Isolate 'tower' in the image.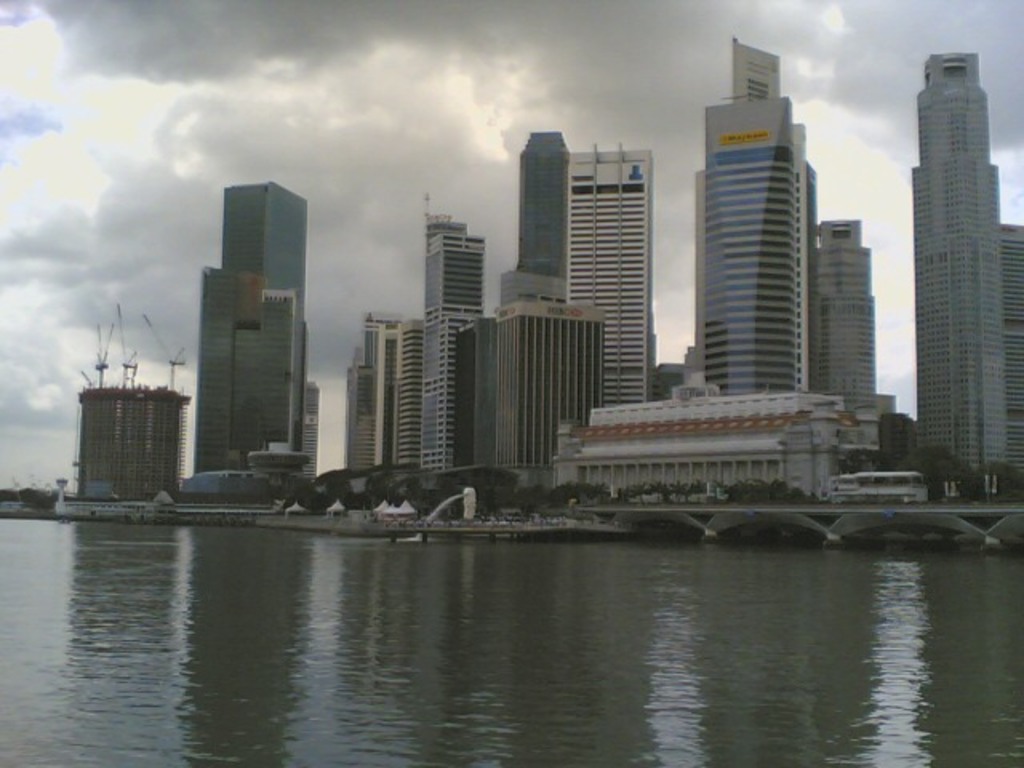
Isolated region: region(77, 382, 181, 502).
